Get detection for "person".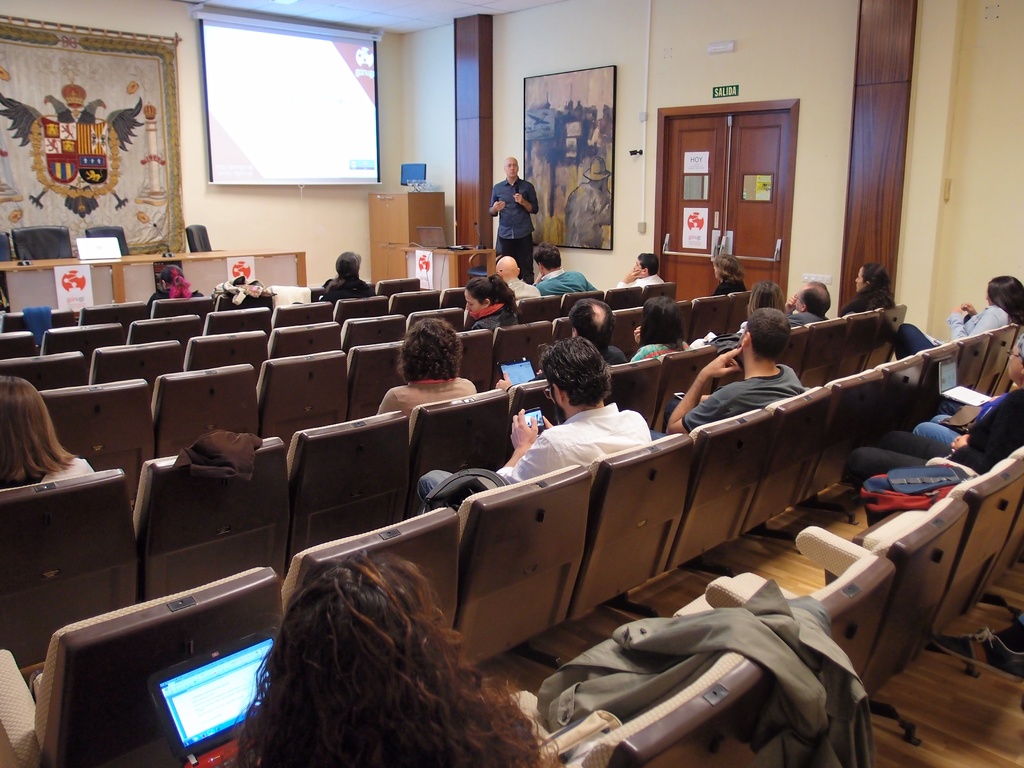
Detection: 614, 248, 666, 297.
